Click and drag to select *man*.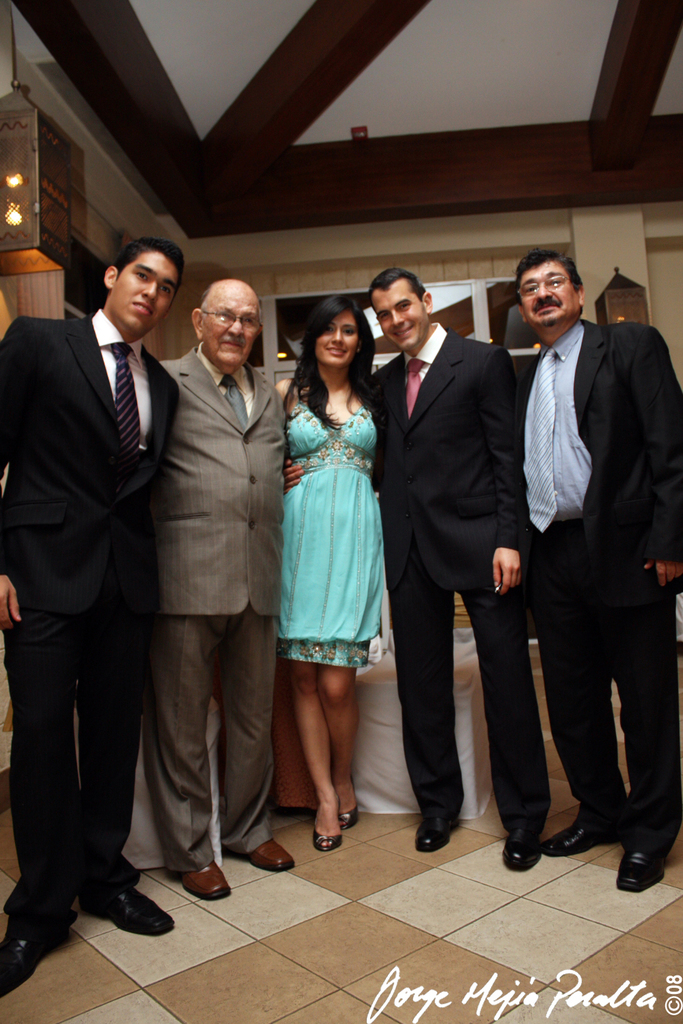
Selection: l=511, t=245, r=682, b=897.
